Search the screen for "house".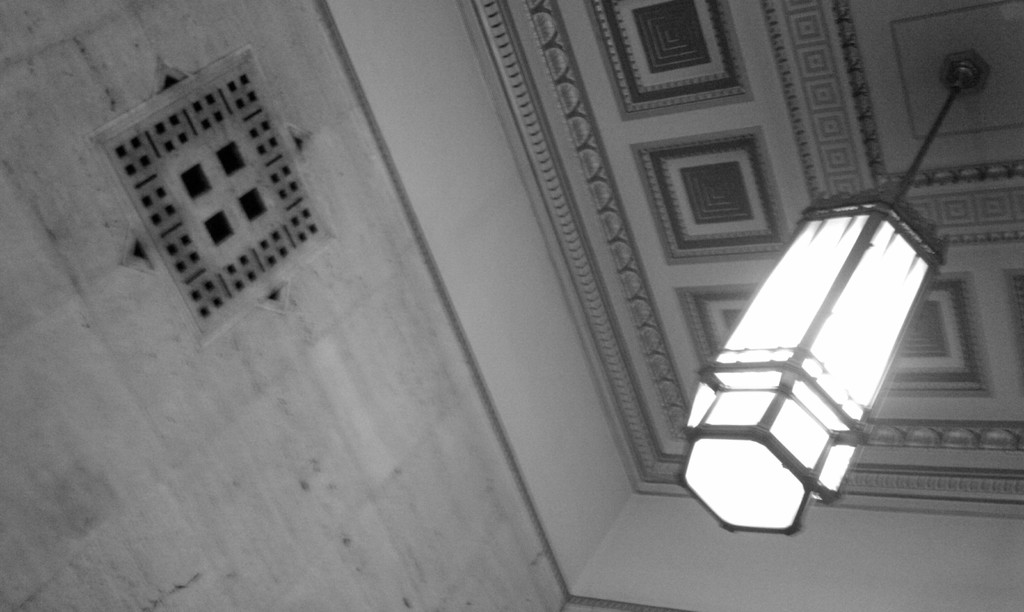
Found at bbox=(27, 0, 1023, 567).
